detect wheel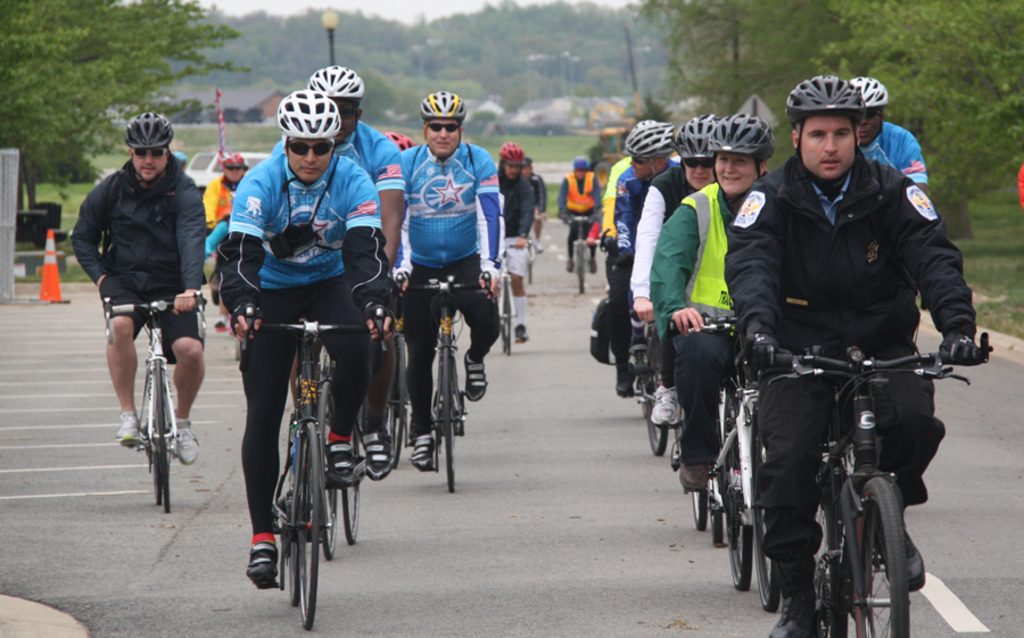
bbox=[390, 329, 410, 465]
